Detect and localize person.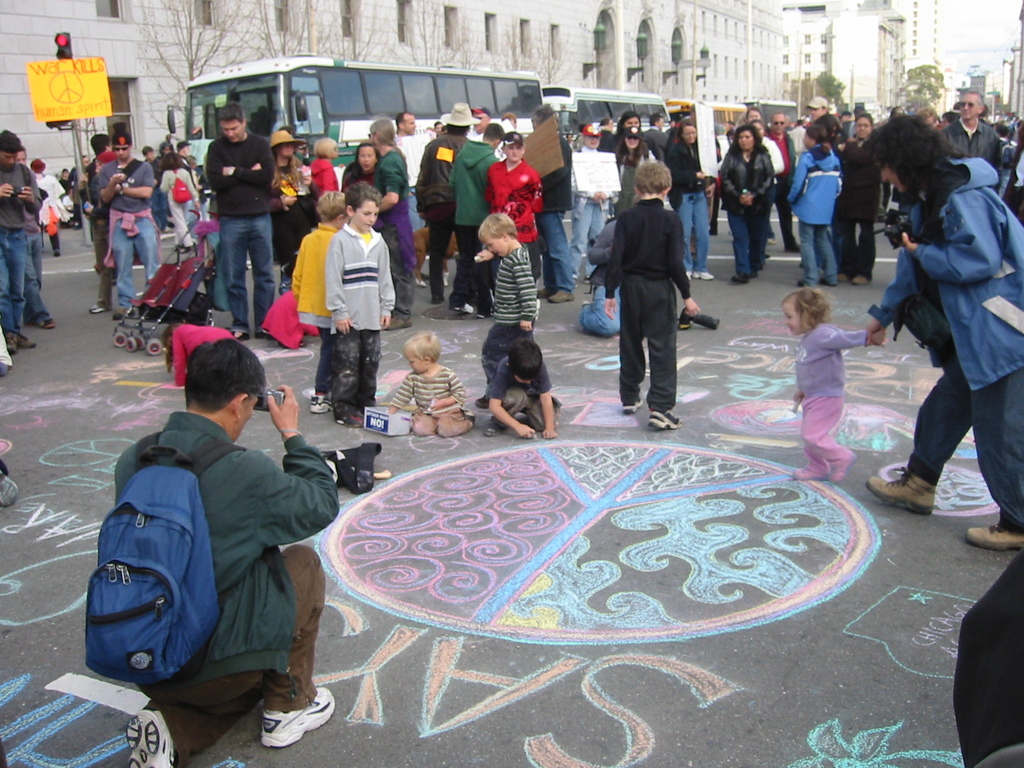
Localized at <region>782, 285, 886, 481</region>.
